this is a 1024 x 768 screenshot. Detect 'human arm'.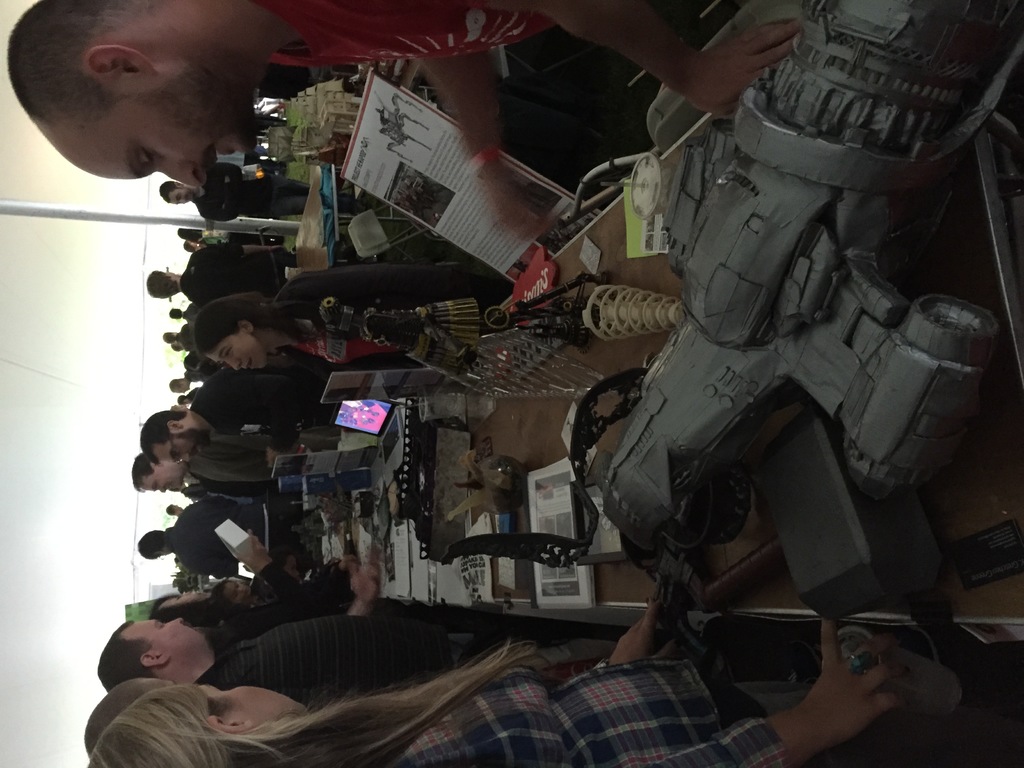
detection(355, 550, 392, 628).
